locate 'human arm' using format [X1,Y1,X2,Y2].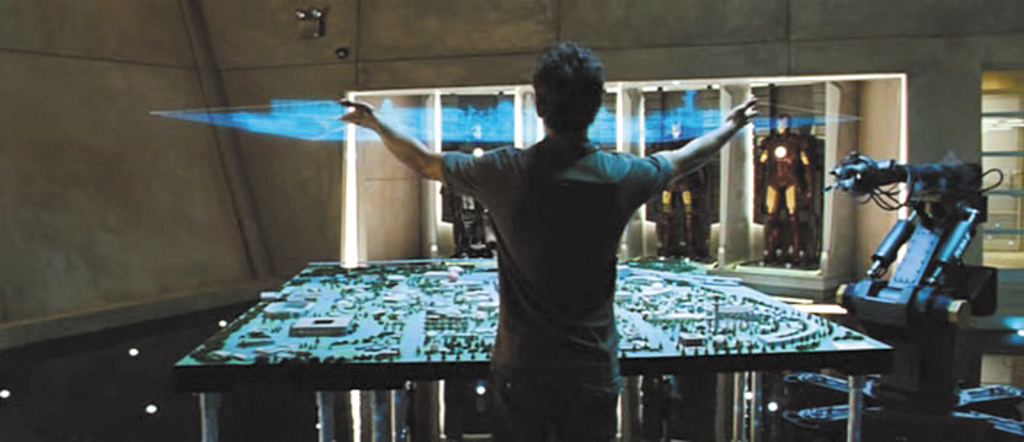
[637,95,762,196].
